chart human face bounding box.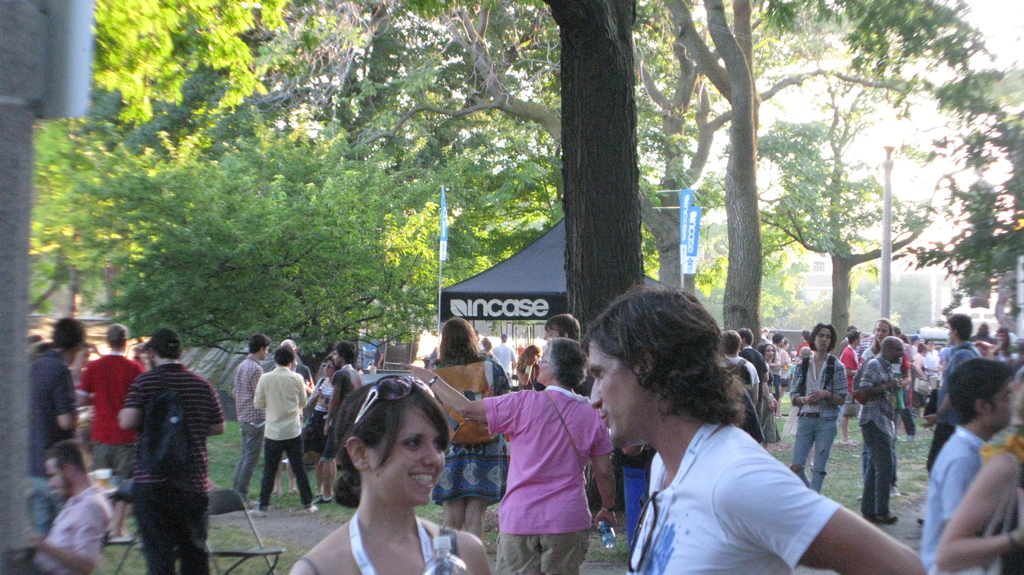
Charted: 764,345,774,359.
